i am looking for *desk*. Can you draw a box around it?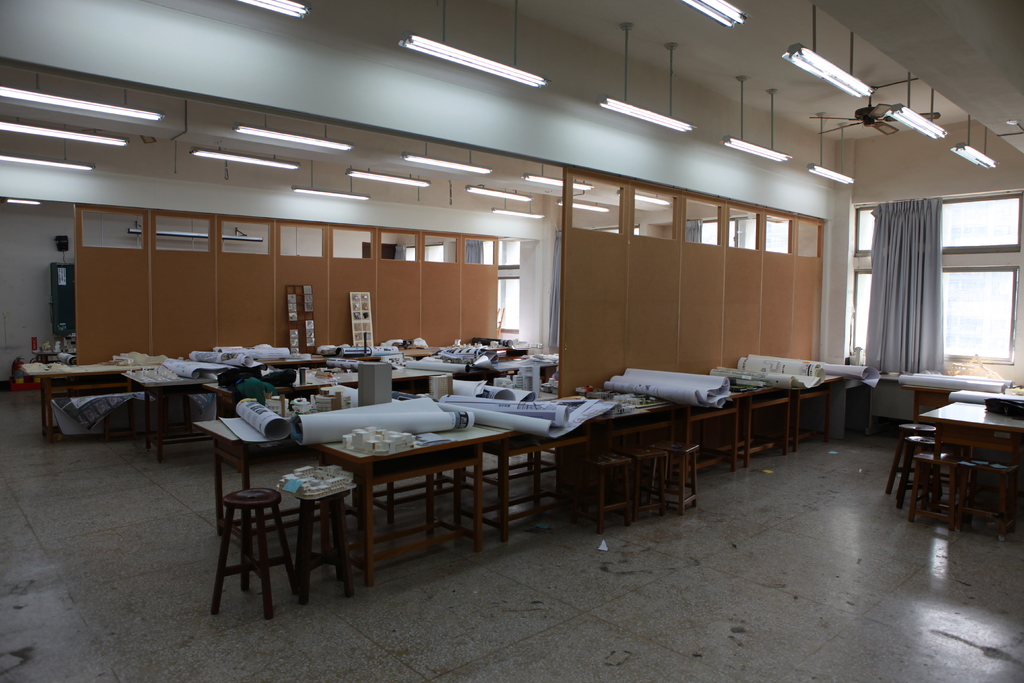
Sure, the bounding box is left=306, top=407, right=503, bottom=586.
